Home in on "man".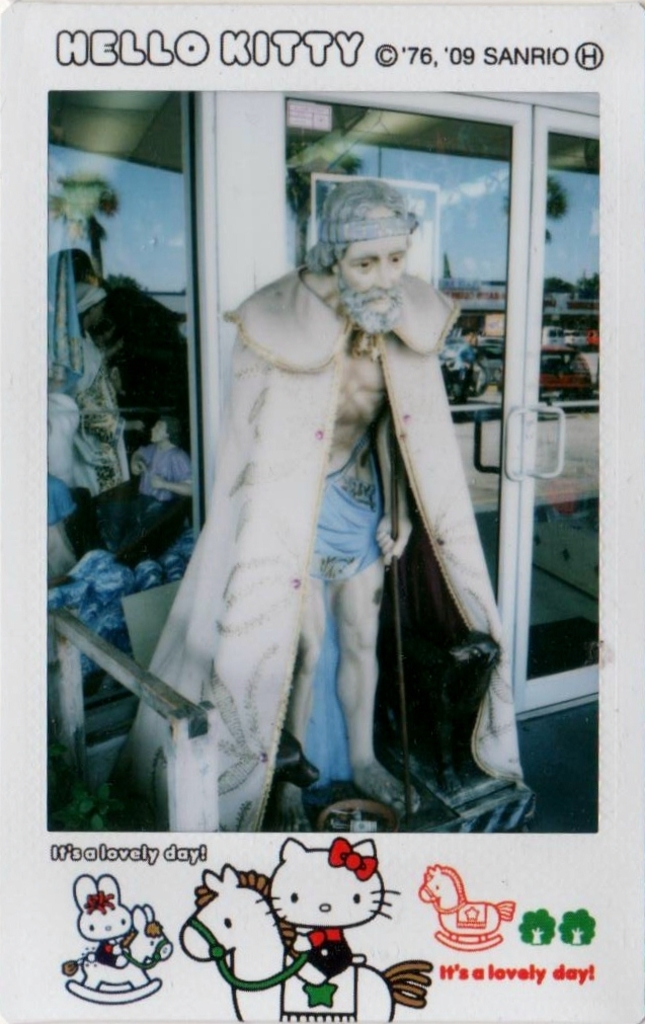
Homed in at 162, 159, 516, 790.
